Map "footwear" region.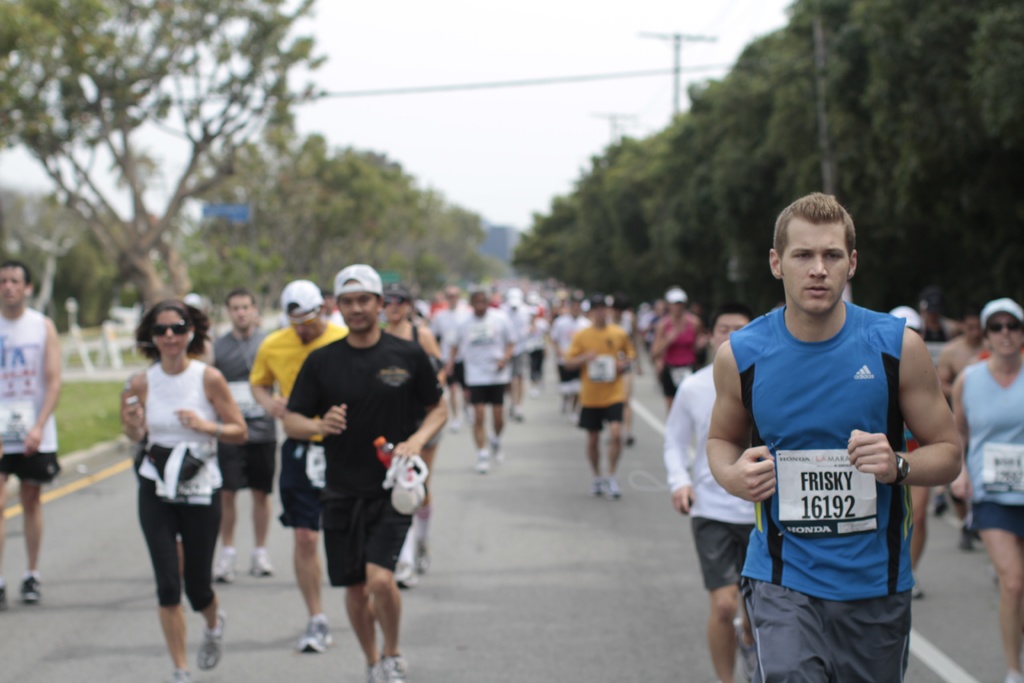
Mapped to region(197, 614, 225, 668).
